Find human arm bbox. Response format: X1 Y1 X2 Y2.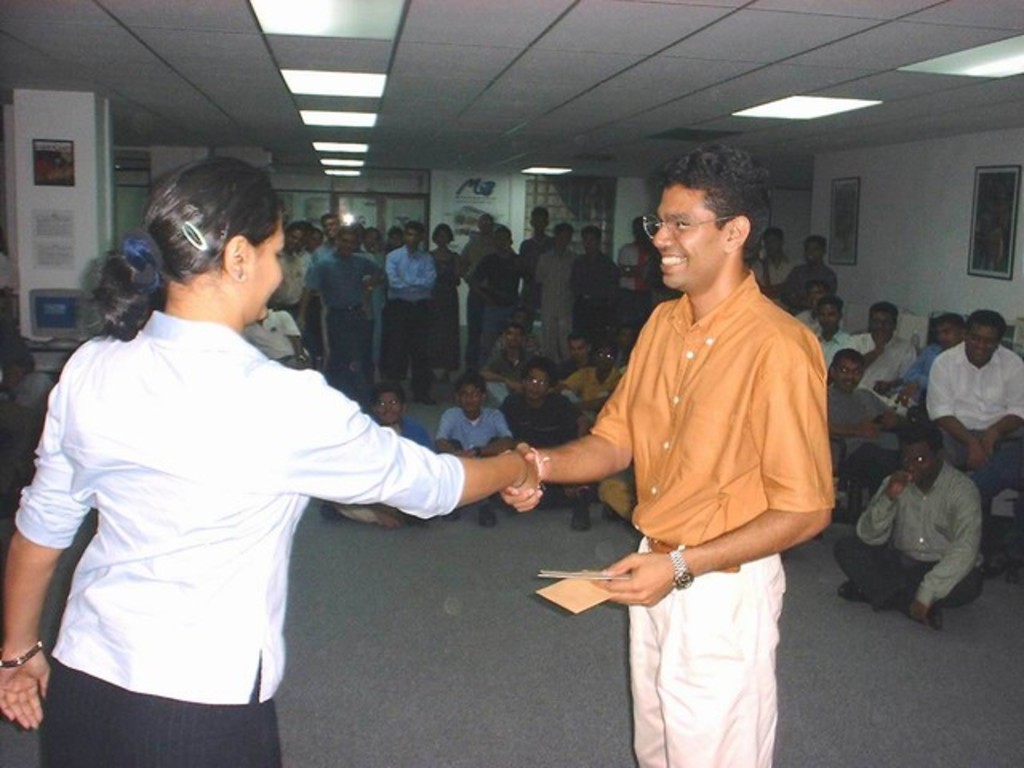
461 408 515 458.
